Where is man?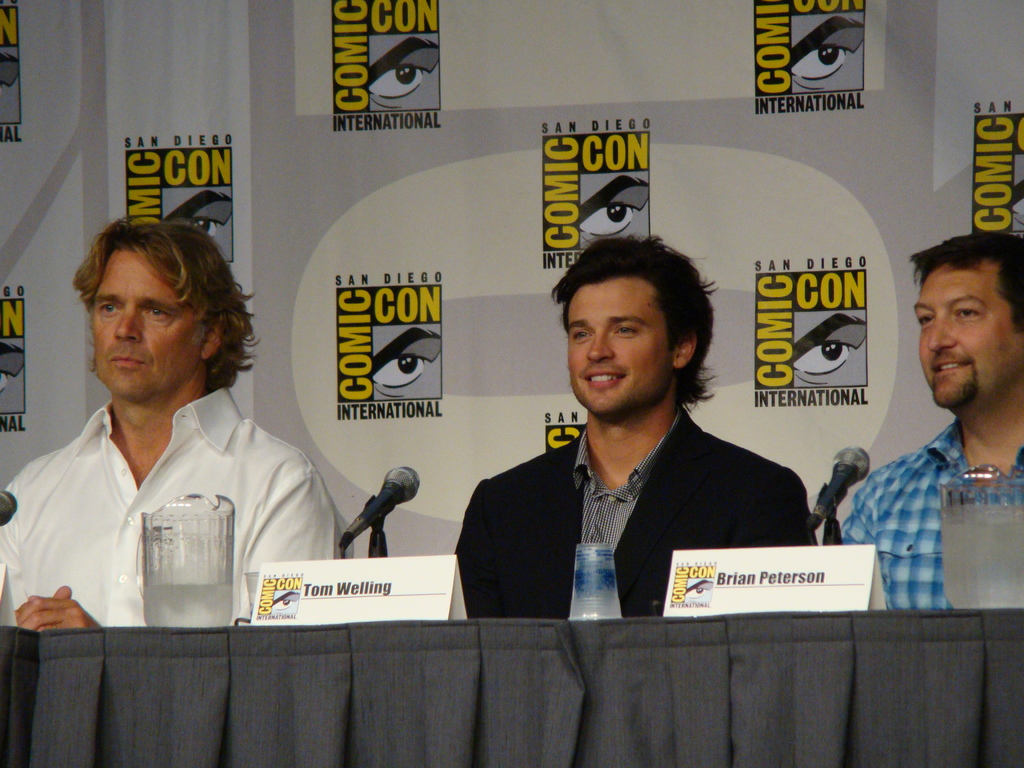
rect(451, 230, 819, 623).
